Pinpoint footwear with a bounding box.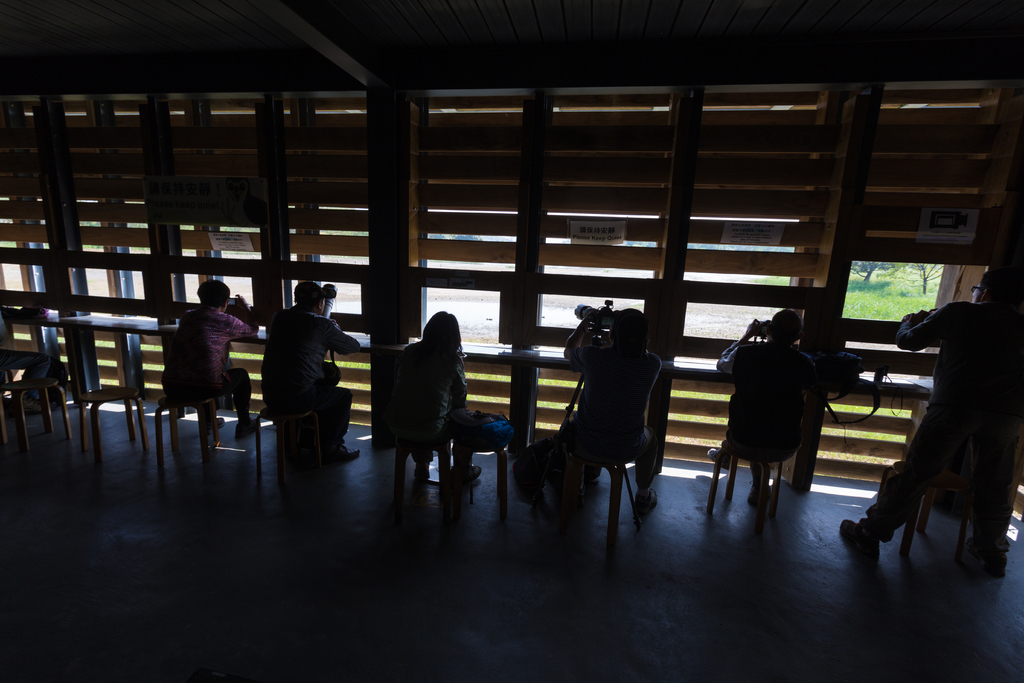
x1=704 y1=444 x2=732 y2=474.
